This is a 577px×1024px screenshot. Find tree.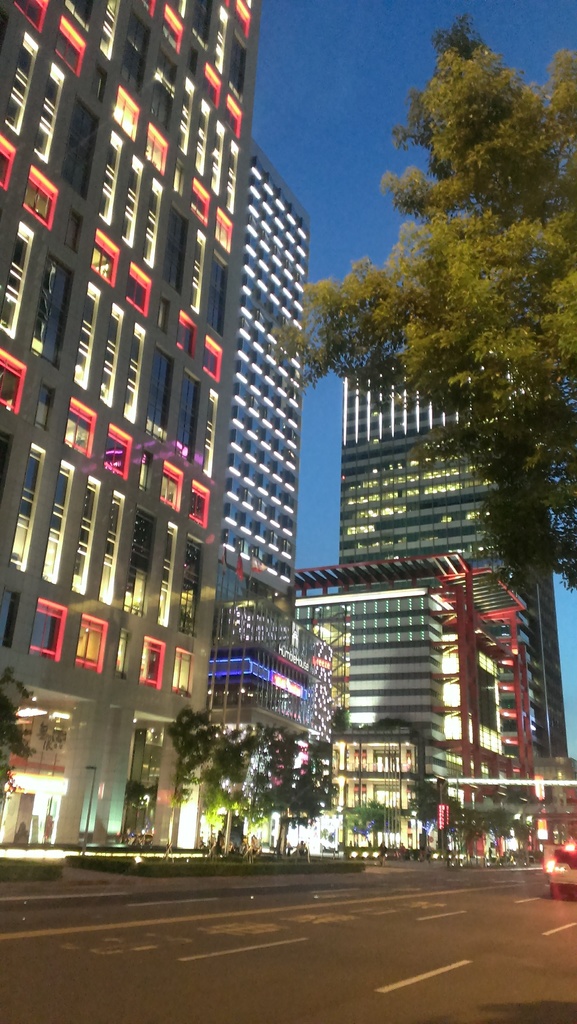
Bounding box: crop(266, 12, 576, 589).
